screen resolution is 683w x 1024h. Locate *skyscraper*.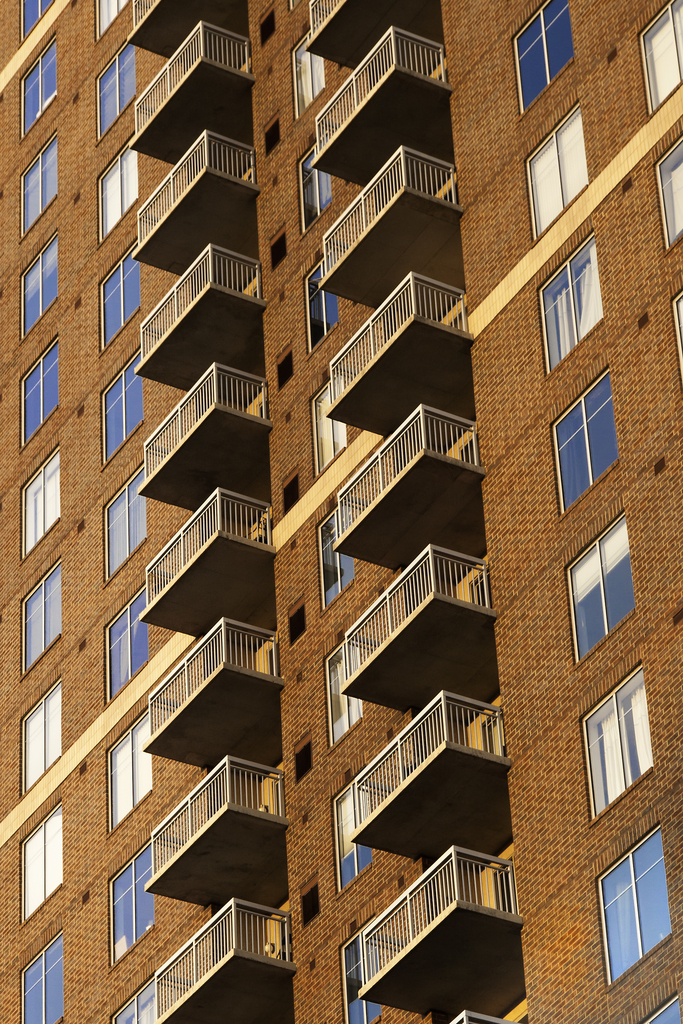
14:34:659:1023.
